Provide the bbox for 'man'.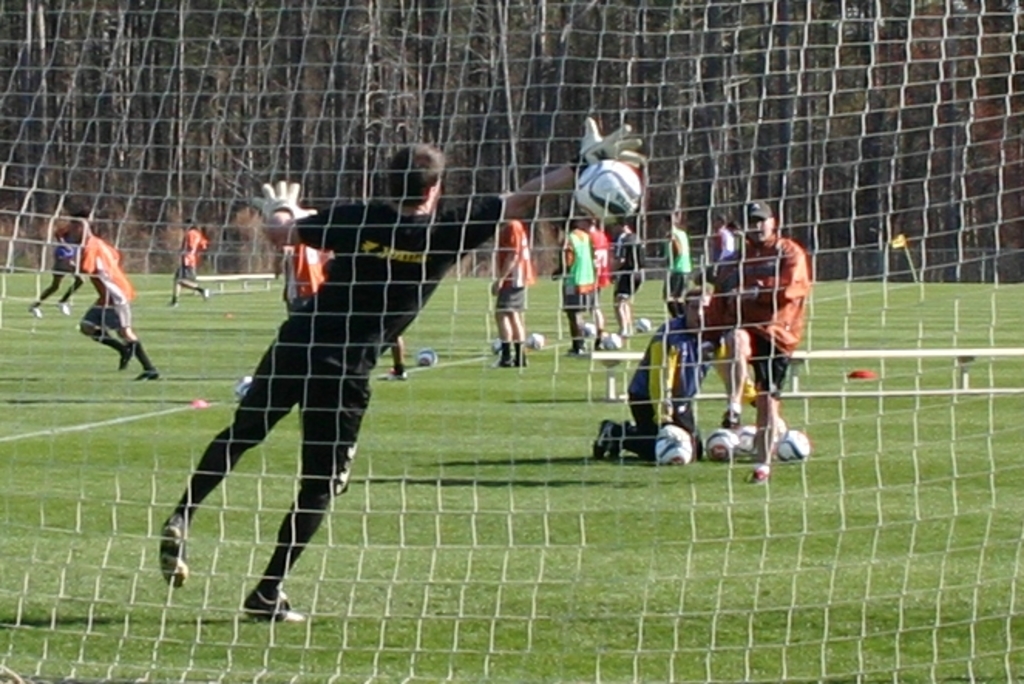
x1=592 y1=286 x2=783 y2=462.
